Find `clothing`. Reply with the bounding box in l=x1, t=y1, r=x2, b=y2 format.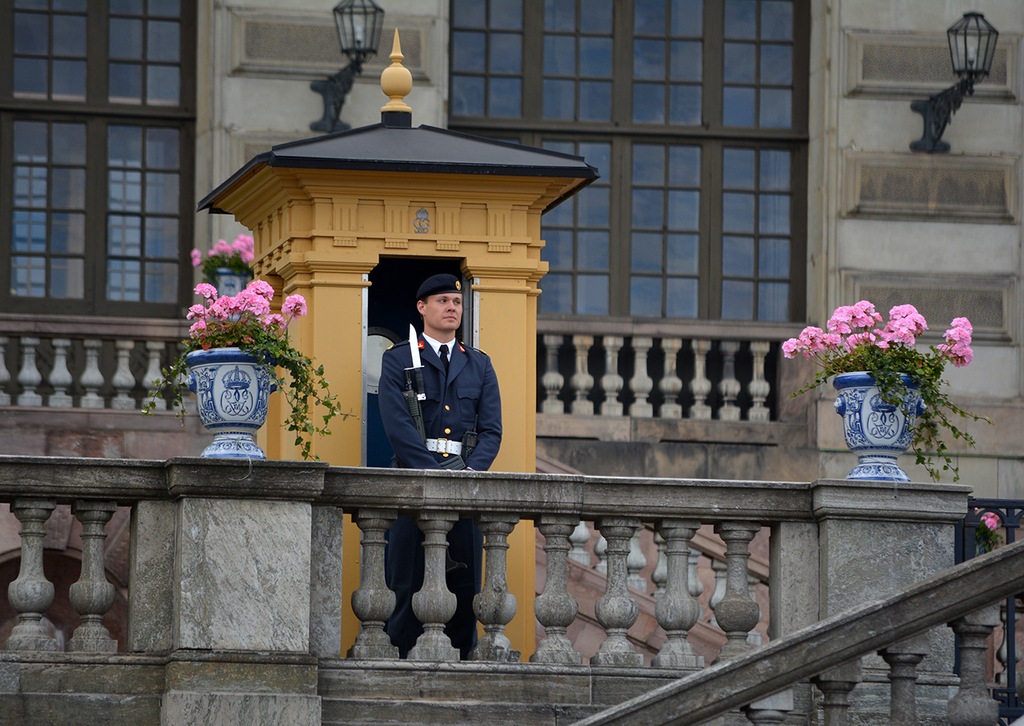
l=367, t=329, r=499, b=664.
